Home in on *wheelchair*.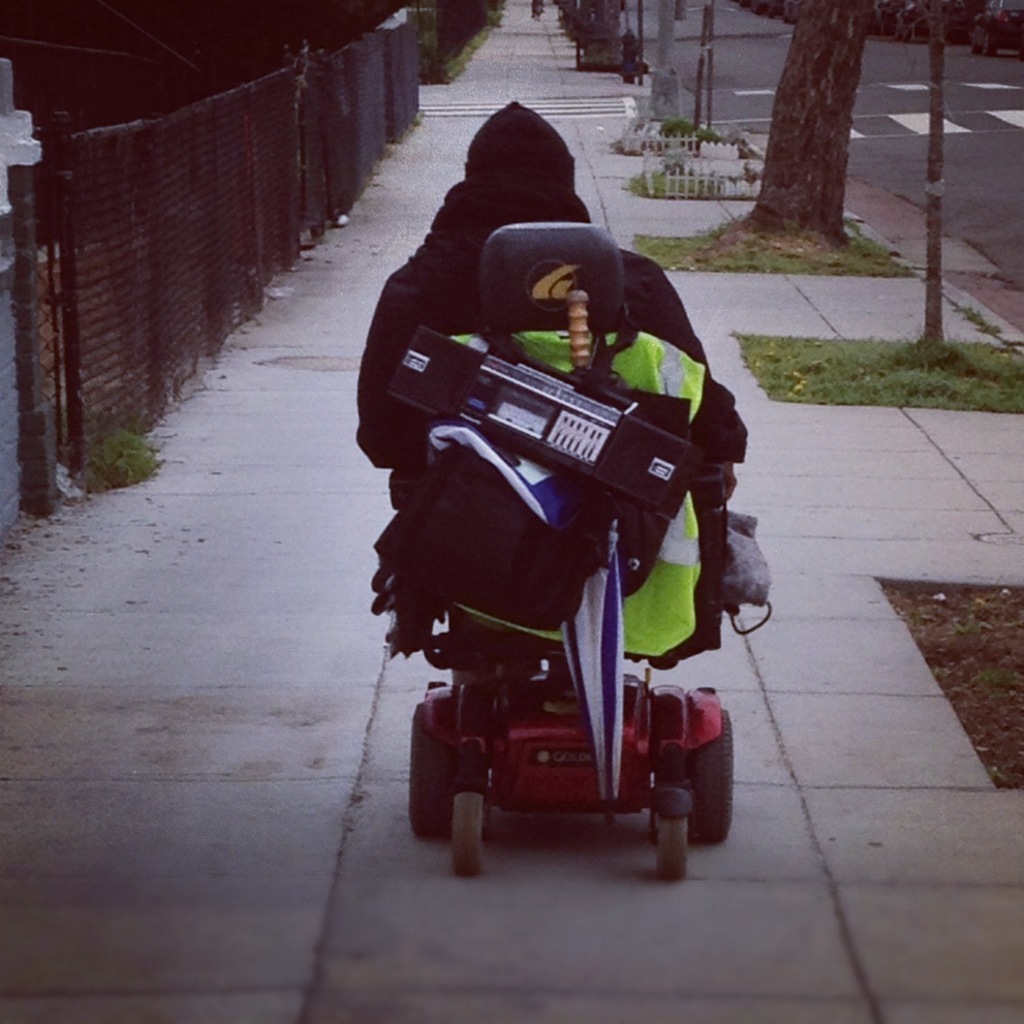
Homed in at l=406, t=217, r=735, b=879.
